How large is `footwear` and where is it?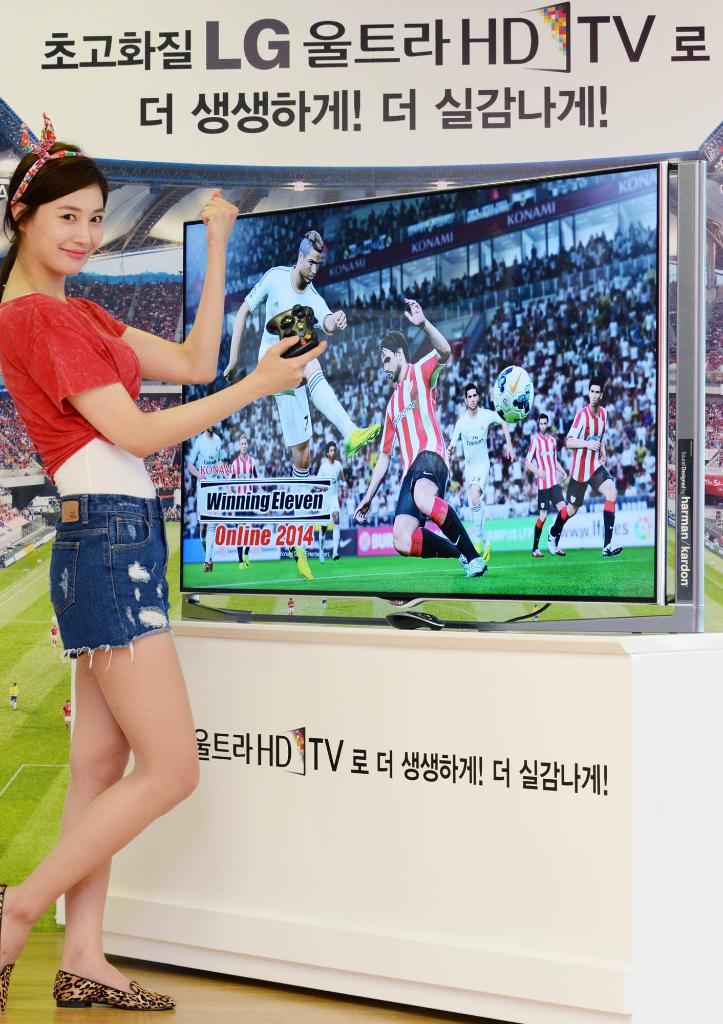
Bounding box: <bbox>296, 557, 312, 578</bbox>.
